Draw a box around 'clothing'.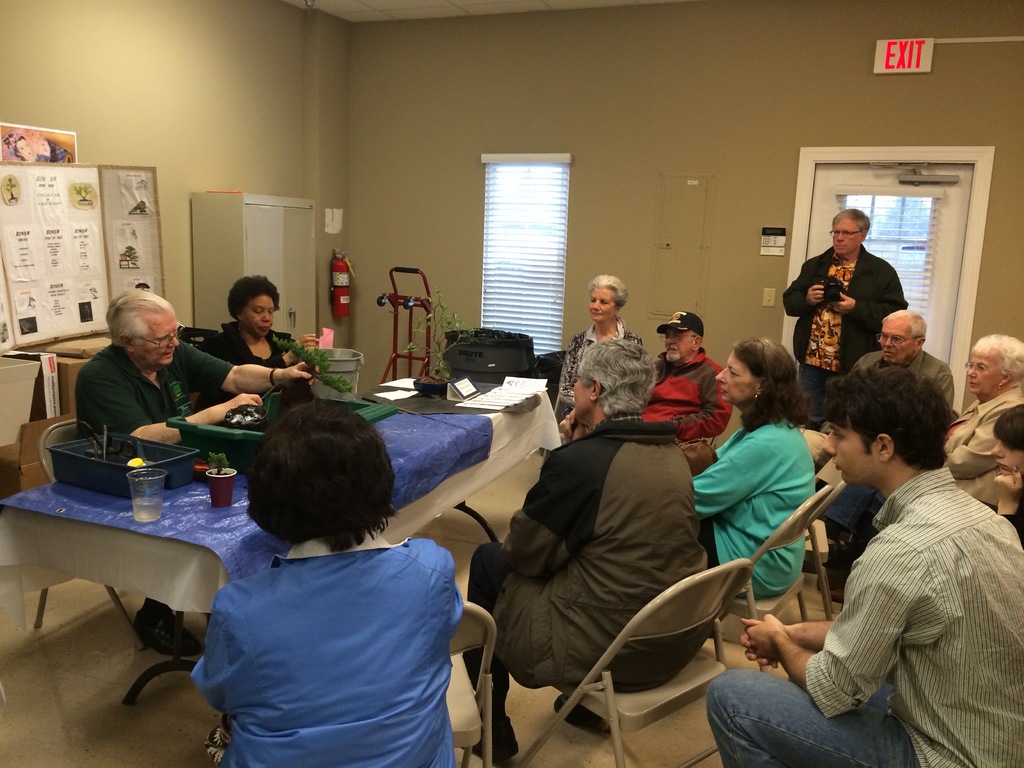
689:417:819:597.
